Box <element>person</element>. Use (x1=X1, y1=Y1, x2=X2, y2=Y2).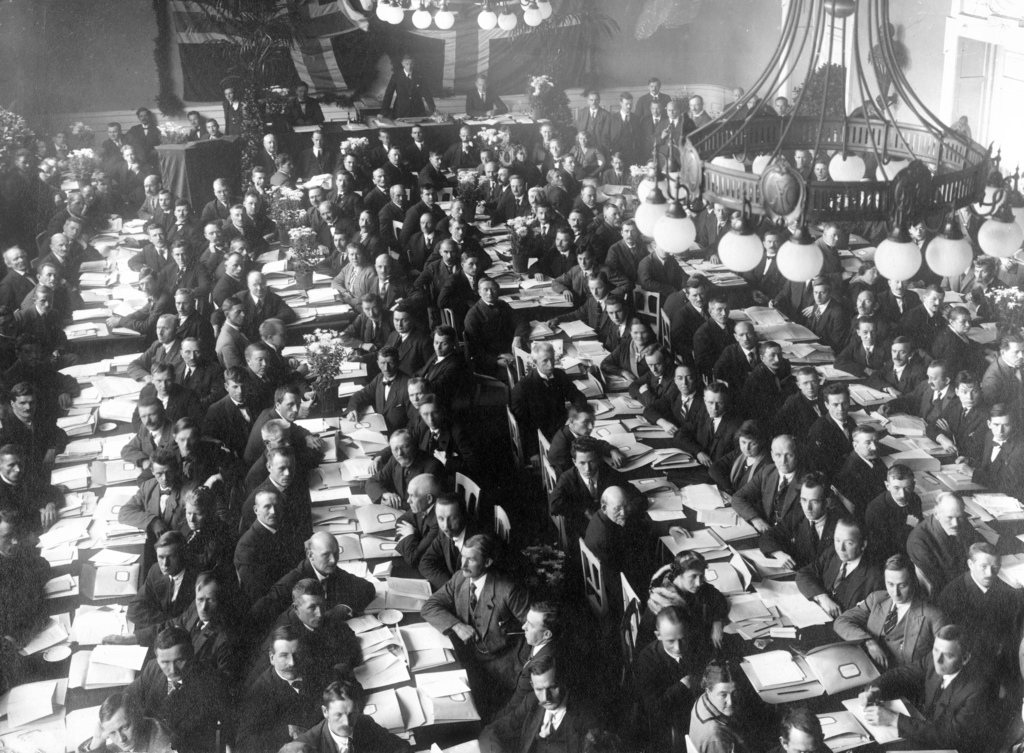
(x1=141, y1=359, x2=188, y2=408).
